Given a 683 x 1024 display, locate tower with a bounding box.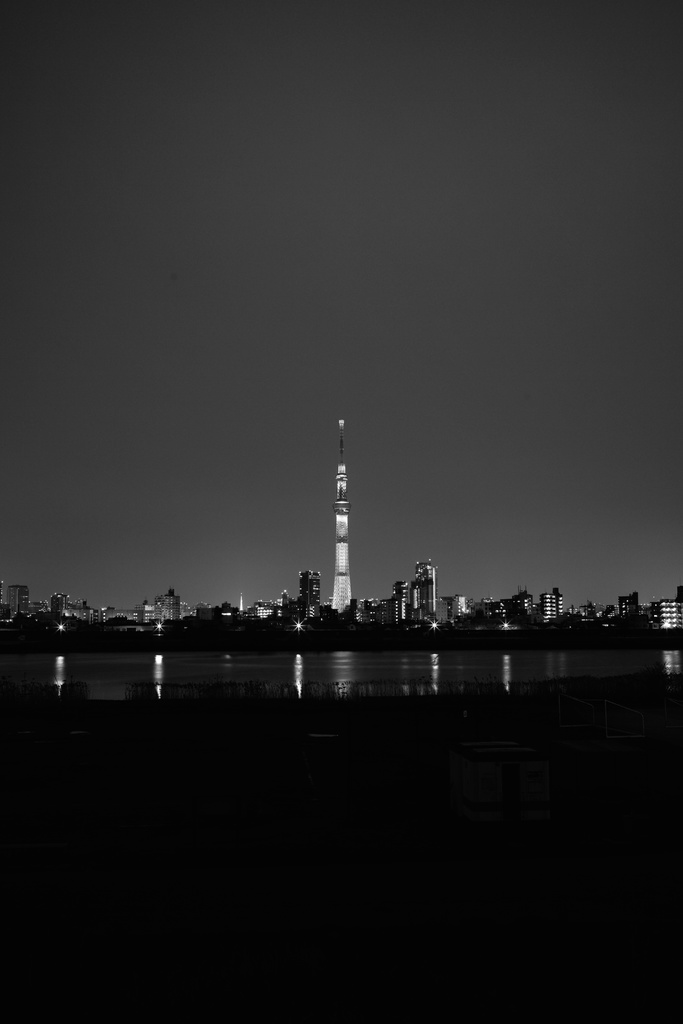
Located: detection(324, 416, 355, 611).
